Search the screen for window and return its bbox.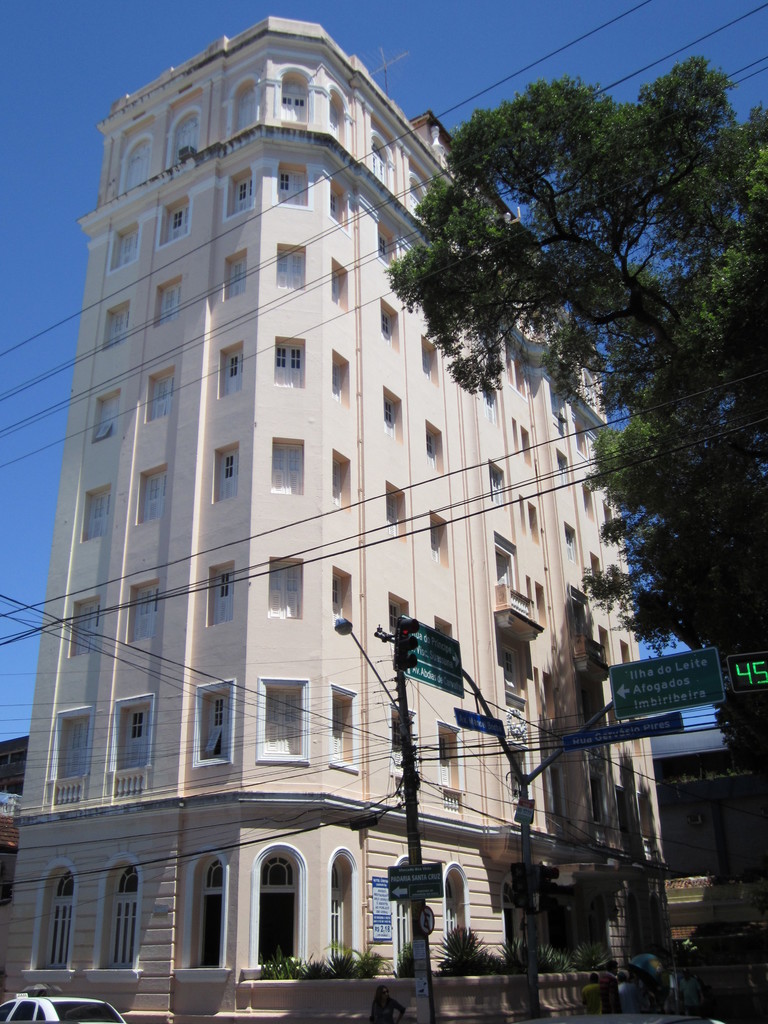
Found: (205, 570, 229, 621).
